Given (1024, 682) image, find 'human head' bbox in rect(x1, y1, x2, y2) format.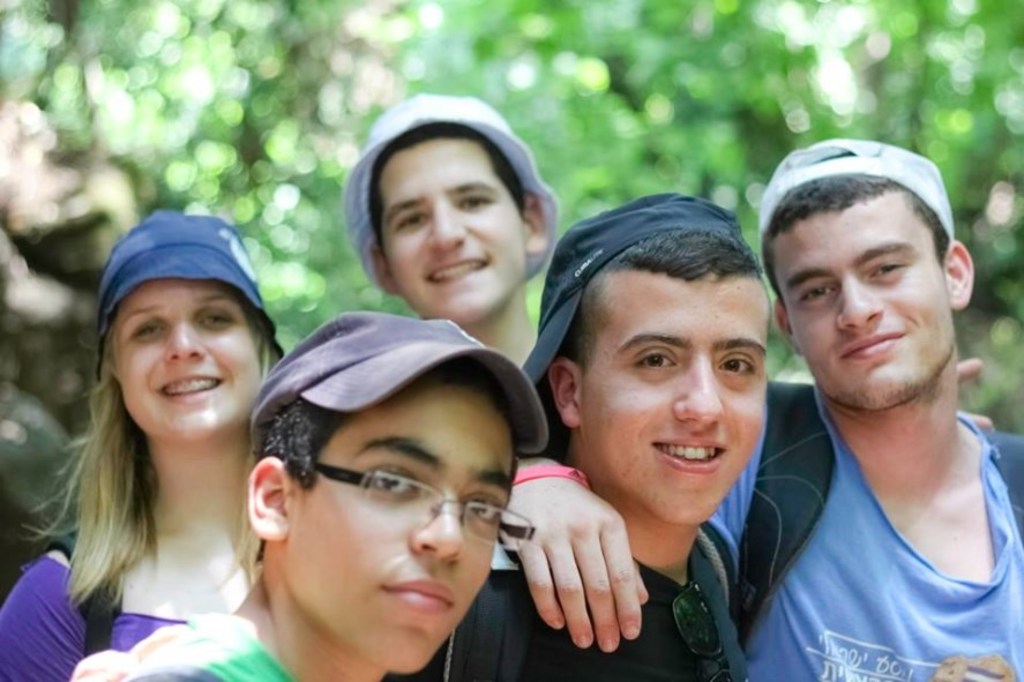
rect(753, 136, 978, 415).
